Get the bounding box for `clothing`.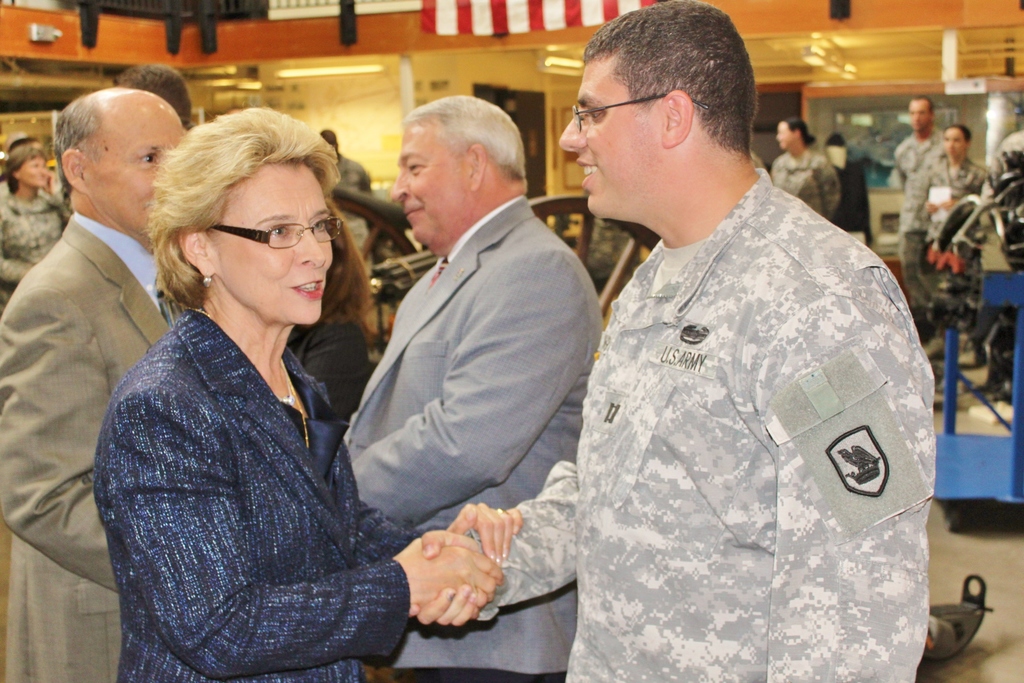
<box>328,151,381,277</box>.
